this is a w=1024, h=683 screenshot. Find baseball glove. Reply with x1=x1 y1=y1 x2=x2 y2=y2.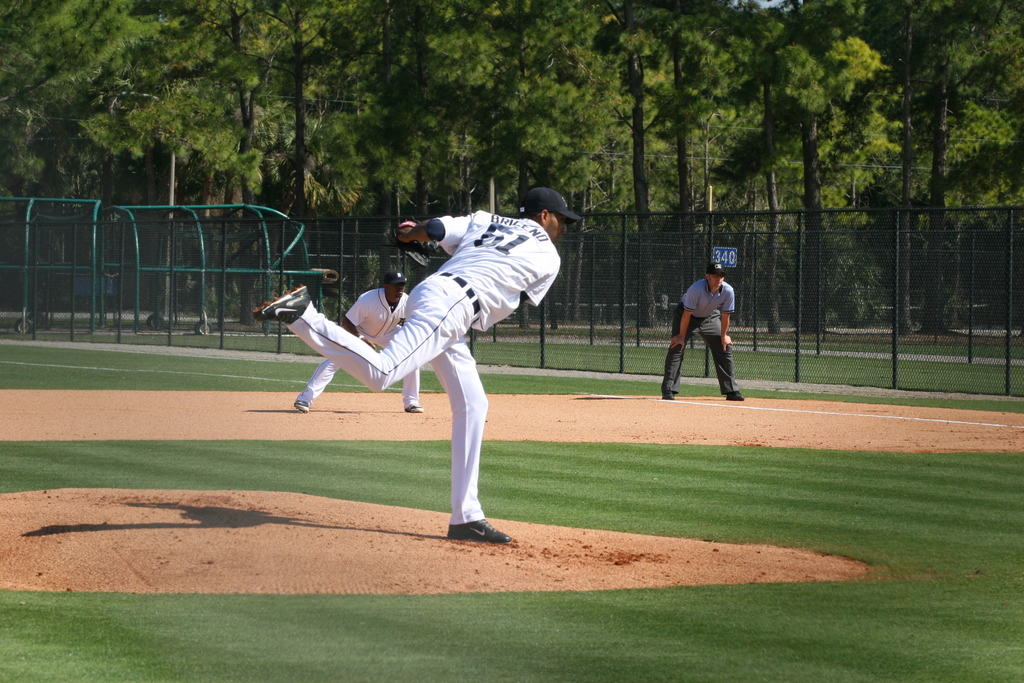
x1=381 y1=213 x2=436 y2=267.
